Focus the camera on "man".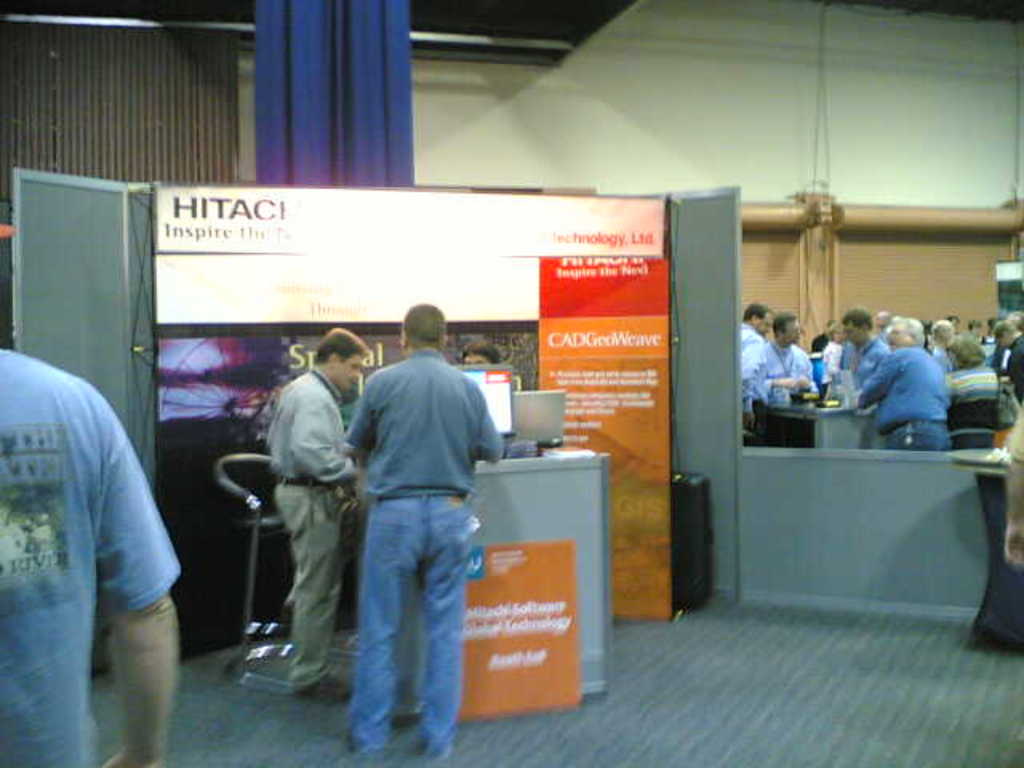
Focus region: crop(328, 298, 504, 752).
